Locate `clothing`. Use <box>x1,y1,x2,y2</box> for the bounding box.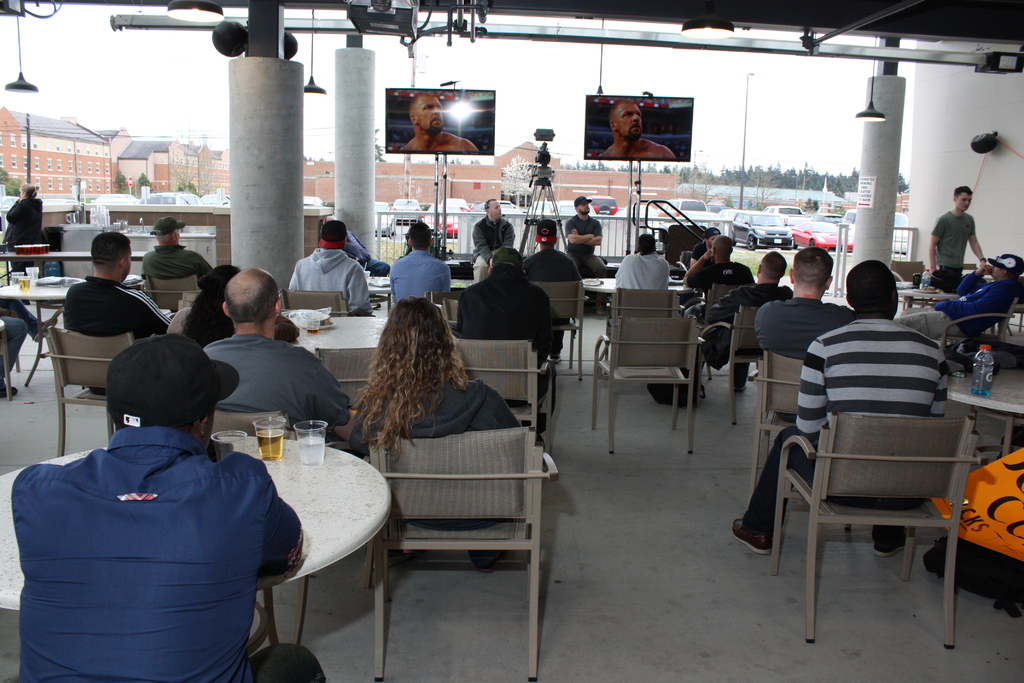
<box>294,238,360,308</box>.
